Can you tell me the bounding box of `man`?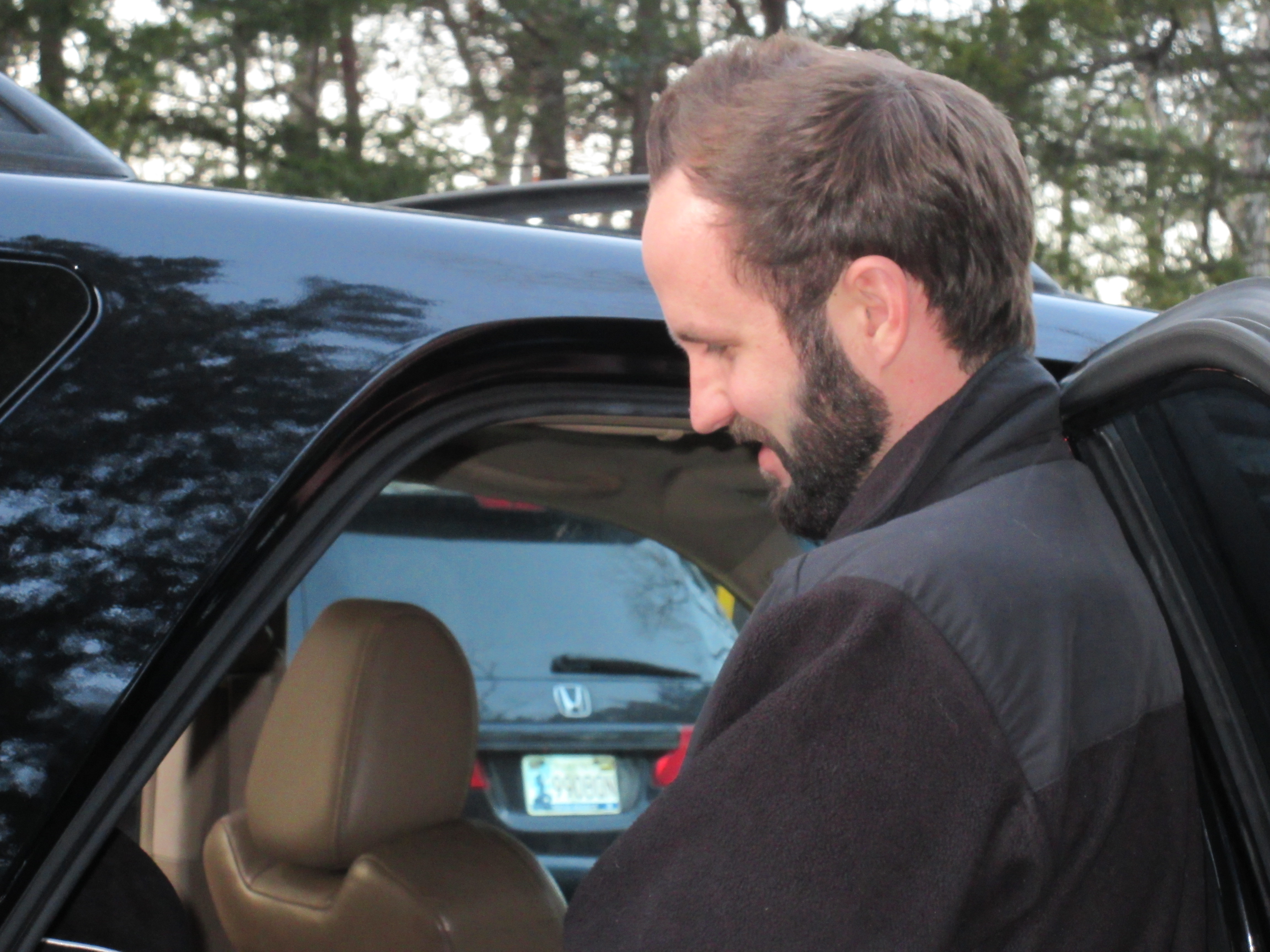
<box>149,5,345,262</box>.
